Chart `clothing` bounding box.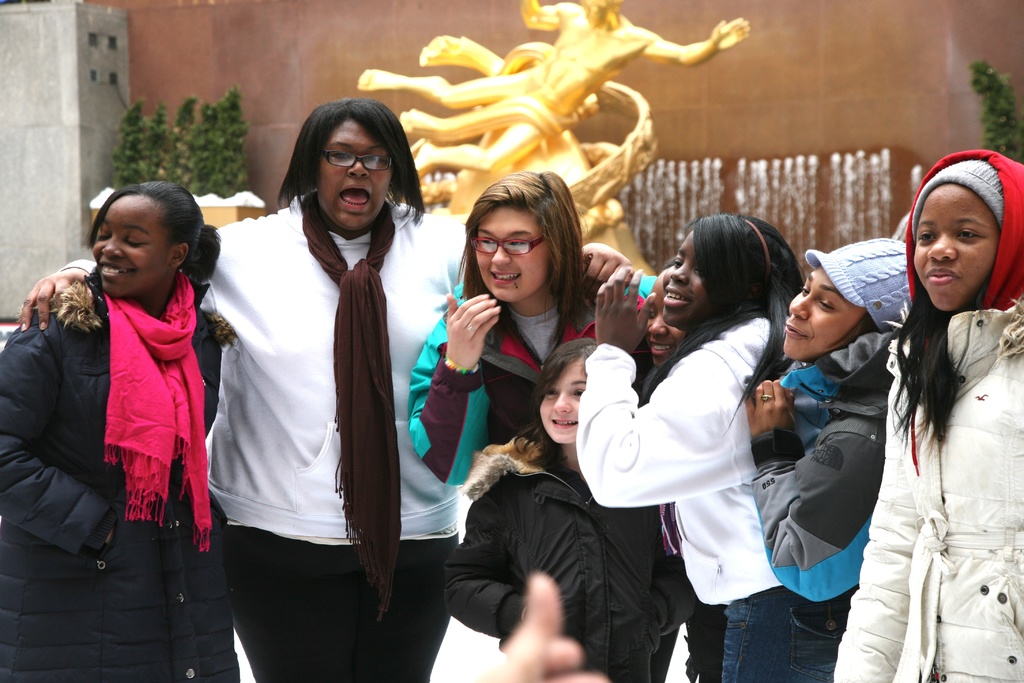
Charted: box=[435, 432, 693, 678].
